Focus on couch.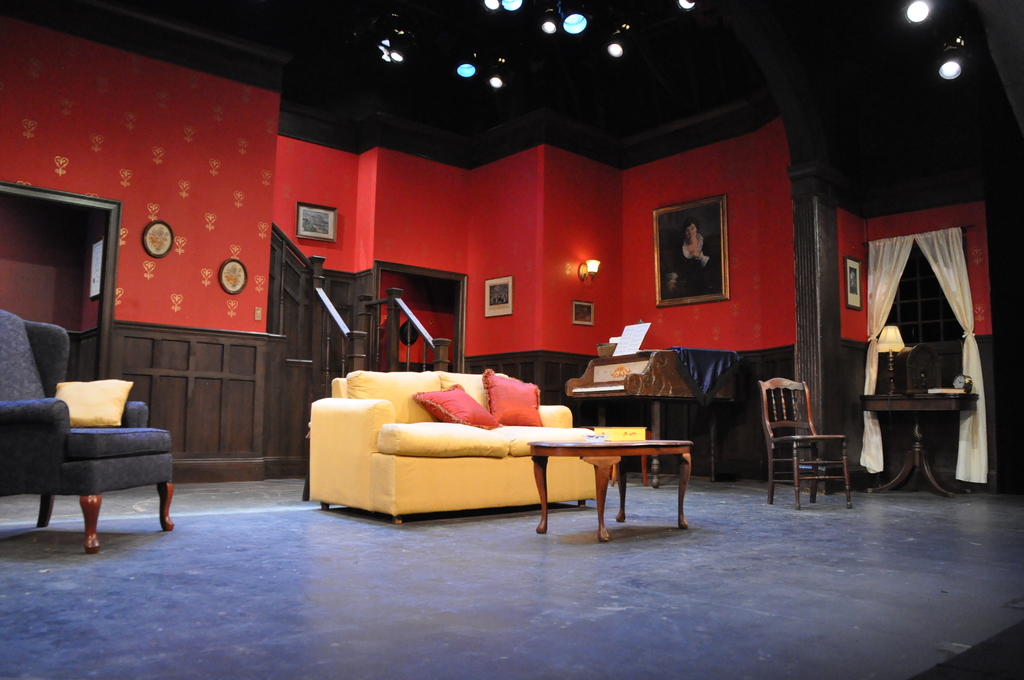
Focused at [x1=303, y1=357, x2=639, y2=517].
